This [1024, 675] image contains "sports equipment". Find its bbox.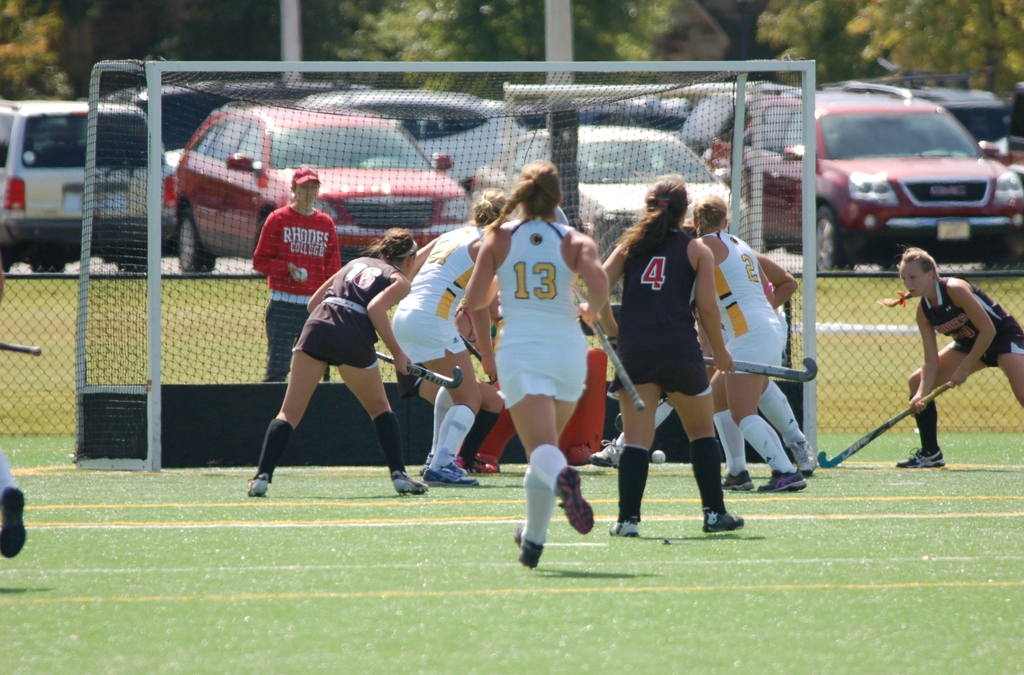
x1=72, y1=56, x2=819, y2=471.
